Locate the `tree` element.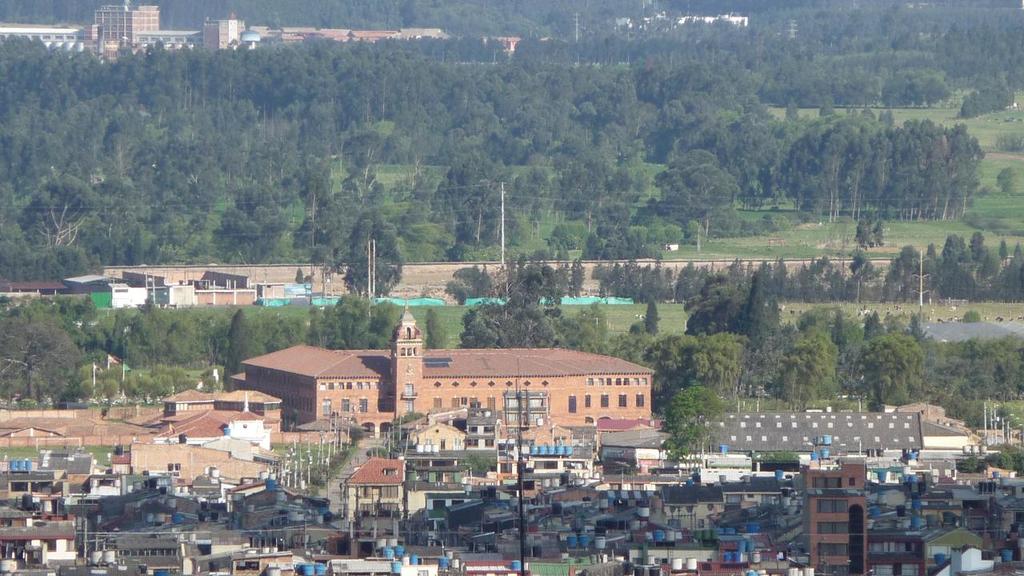
Element bbox: crop(655, 382, 725, 485).
